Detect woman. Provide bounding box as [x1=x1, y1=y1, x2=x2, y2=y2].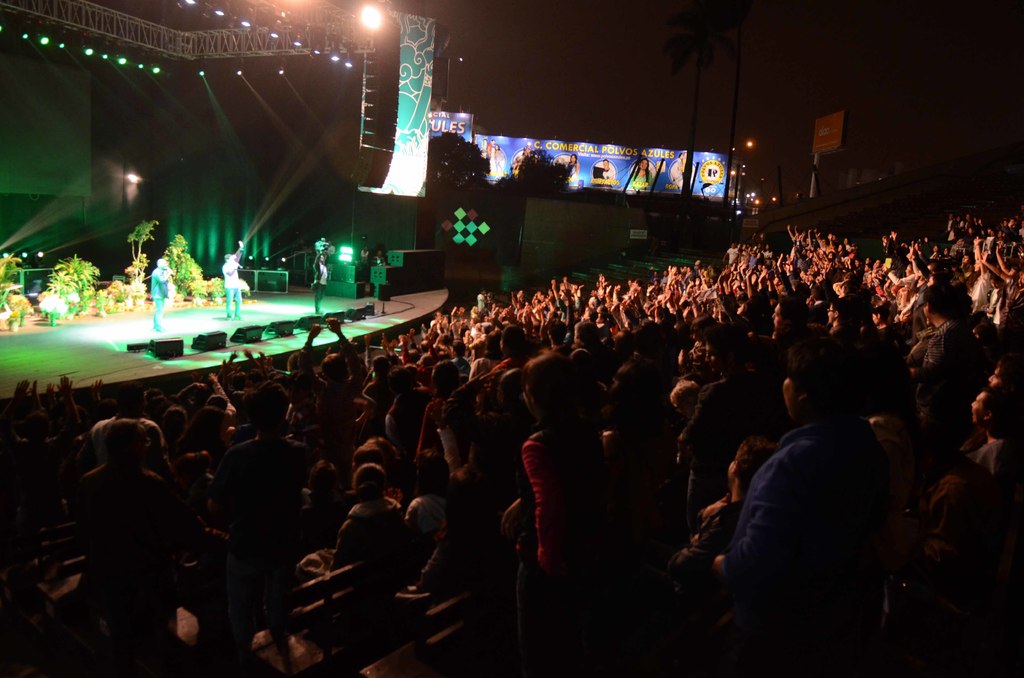
[x1=312, y1=255, x2=328, y2=312].
